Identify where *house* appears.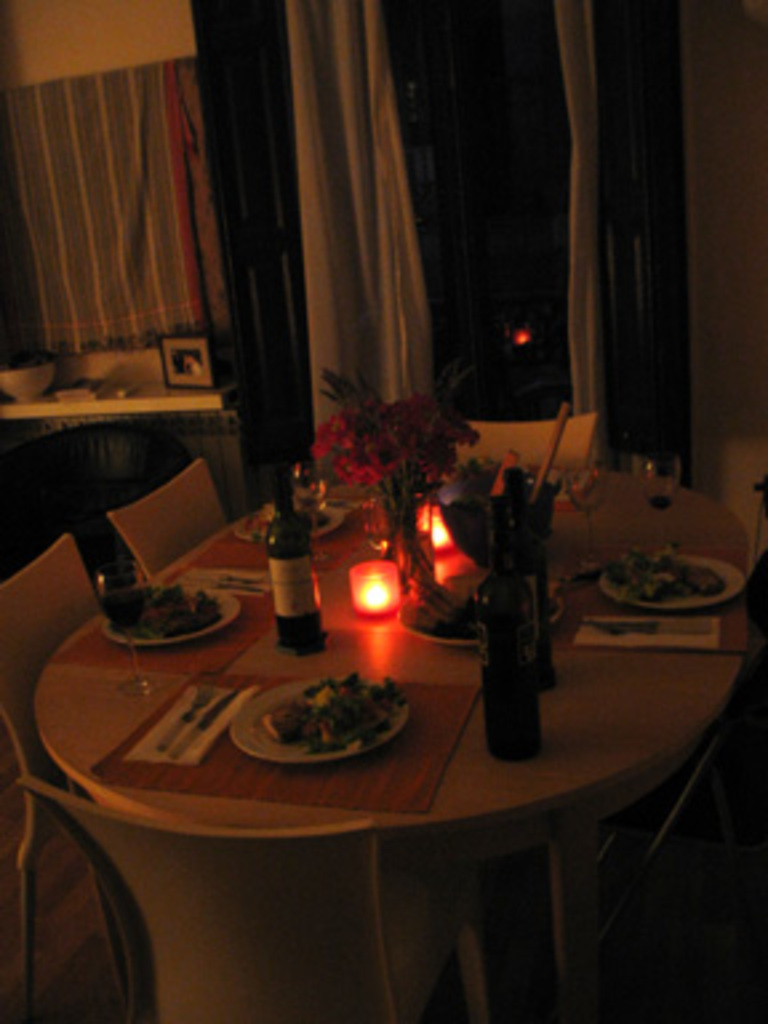
Appears at select_region(0, 0, 765, 1021).
